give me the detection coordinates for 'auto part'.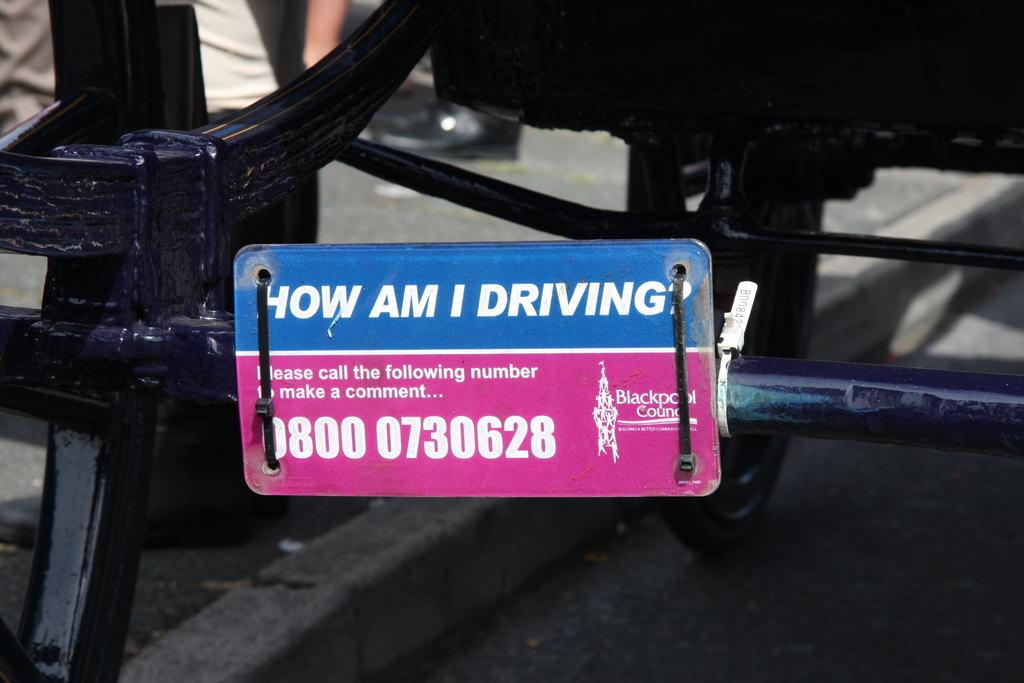
(x1=622, y1=136, x2=819, y2=563).
